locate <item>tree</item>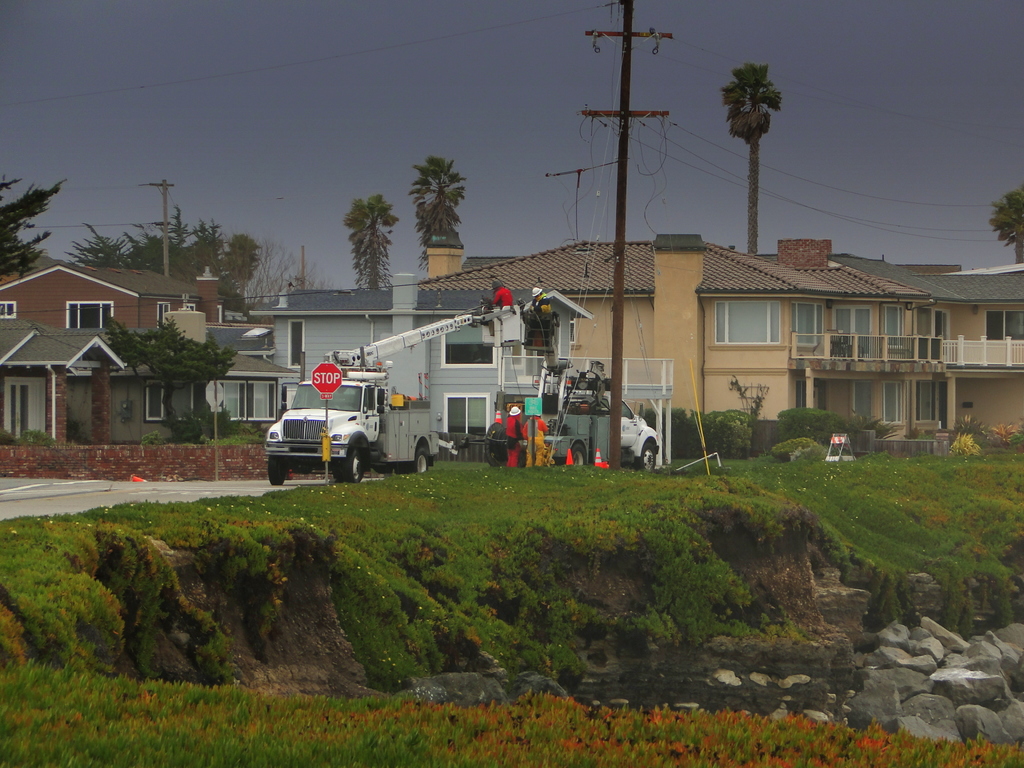
[399, 138, 471, 259]
